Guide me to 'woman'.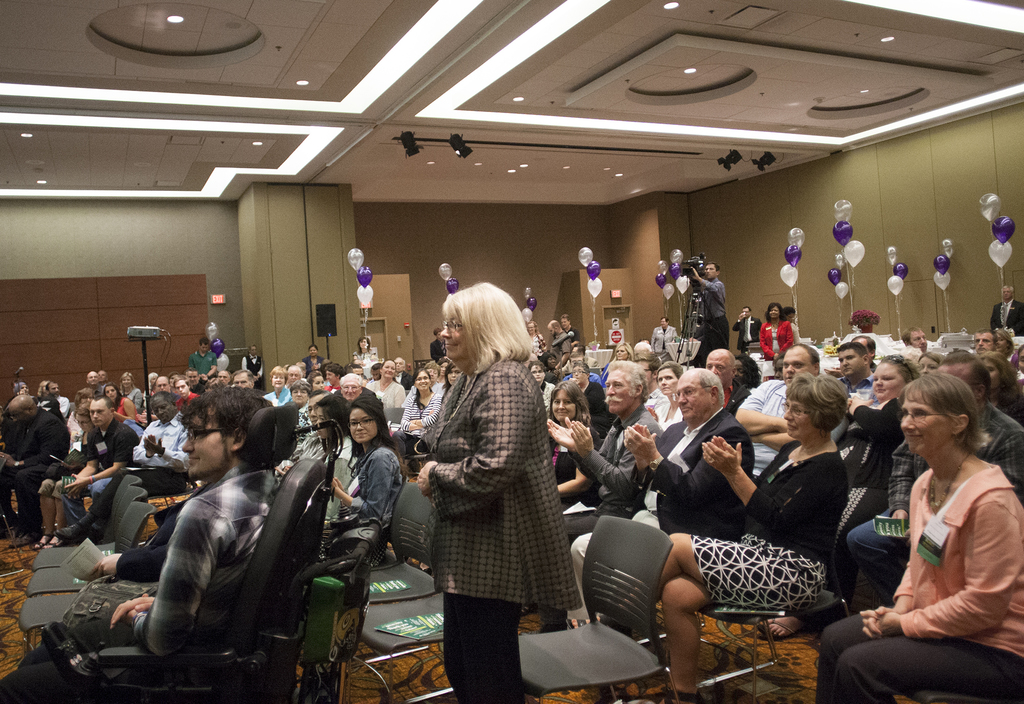
Guidance: 530 361 554 422.
